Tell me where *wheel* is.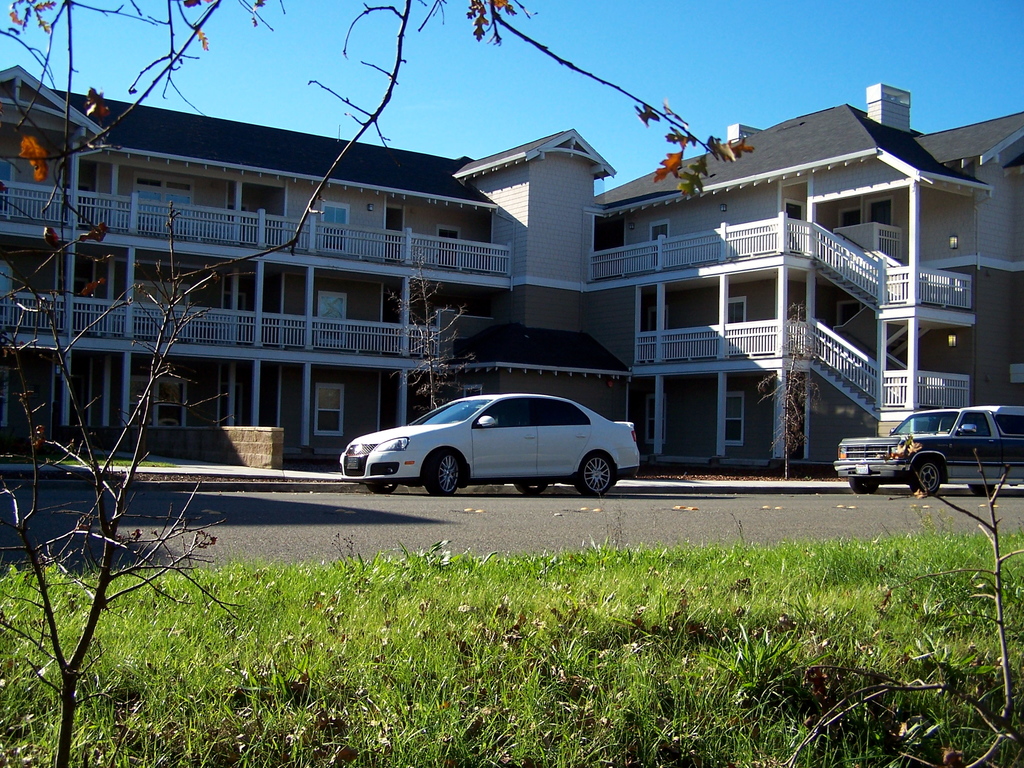
*wheel* is at detection(906, 460, 944, 492).
